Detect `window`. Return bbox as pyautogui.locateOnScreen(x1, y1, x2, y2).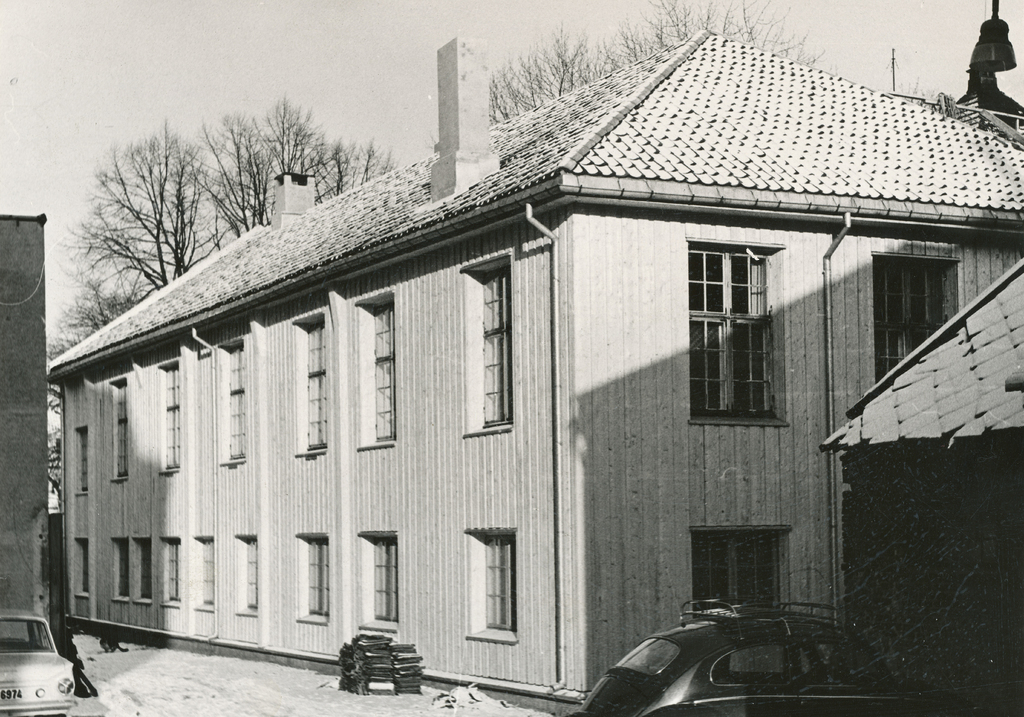
pyautogui.locateOnScreen(481, 537, 515, 629).
